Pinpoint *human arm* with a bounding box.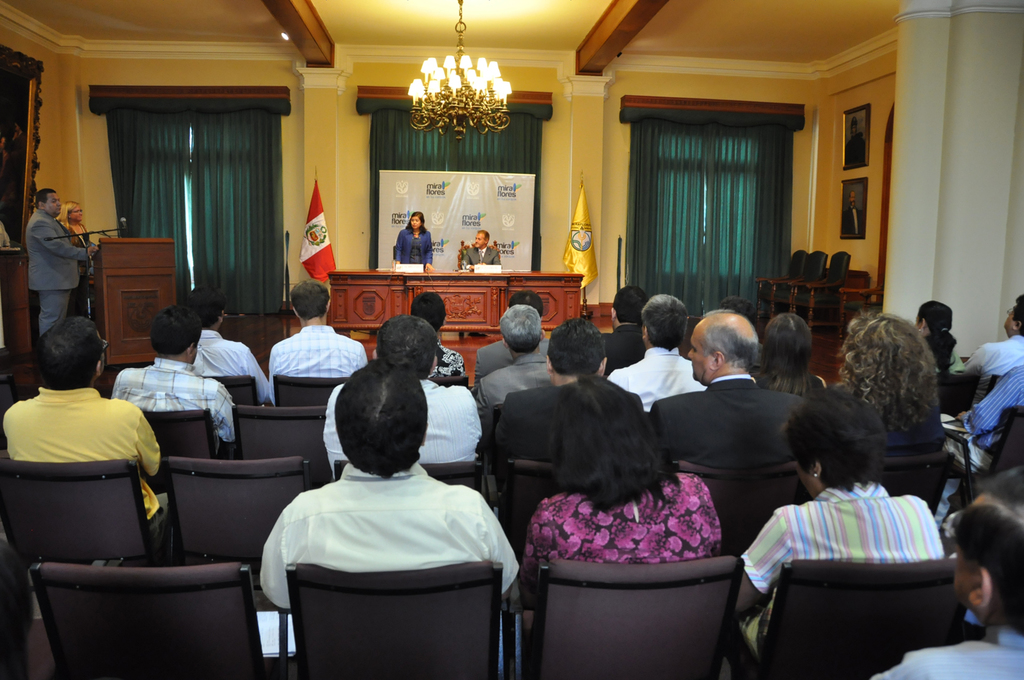
(left=472, top=350, right=481, bottom=391).
